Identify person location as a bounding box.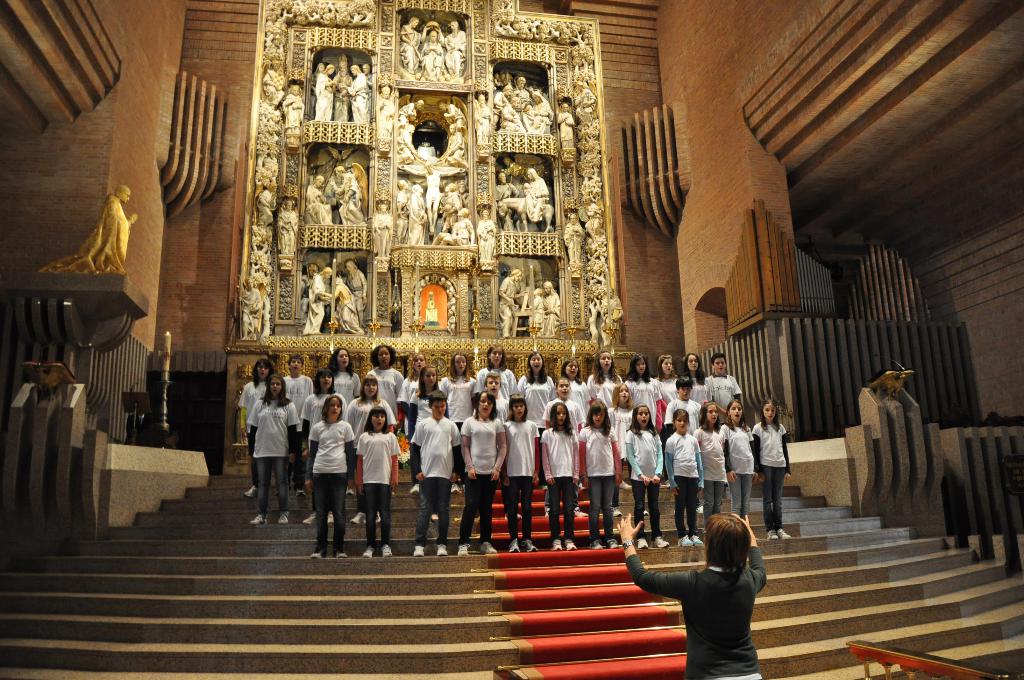
left=373, top=202, right=392, bottom=257.
